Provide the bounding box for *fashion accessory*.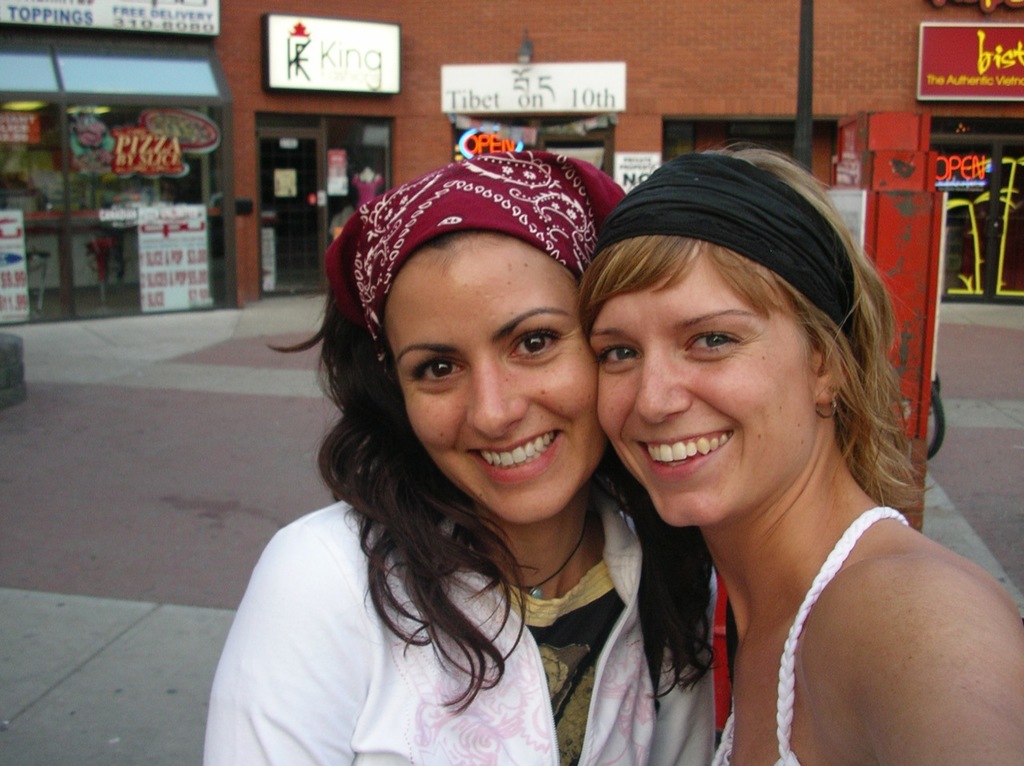
(488, 501, 592, 599).
